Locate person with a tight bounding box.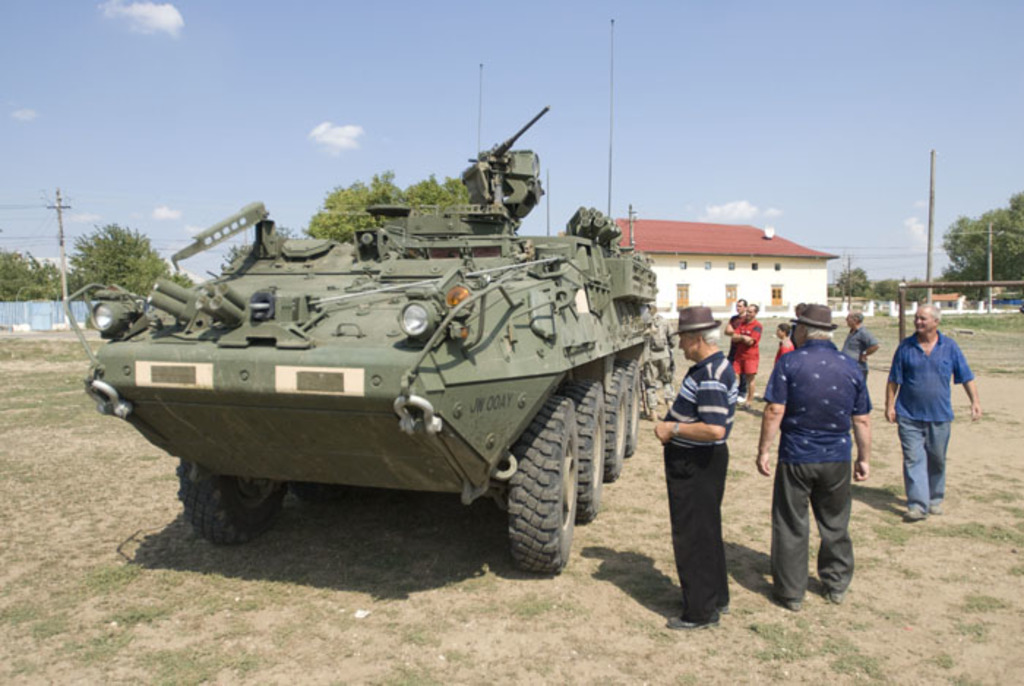
x1=655, y1=304, x2=736, y2=627.
